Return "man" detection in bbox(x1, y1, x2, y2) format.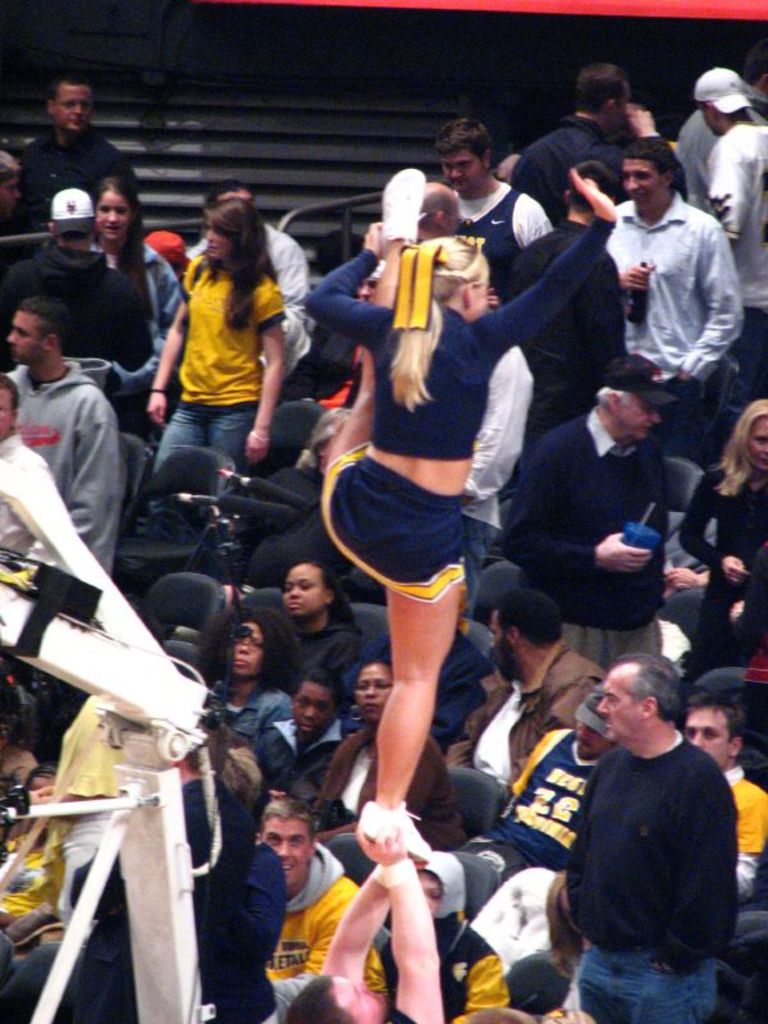
bbox(694, 72, 767, 355).
